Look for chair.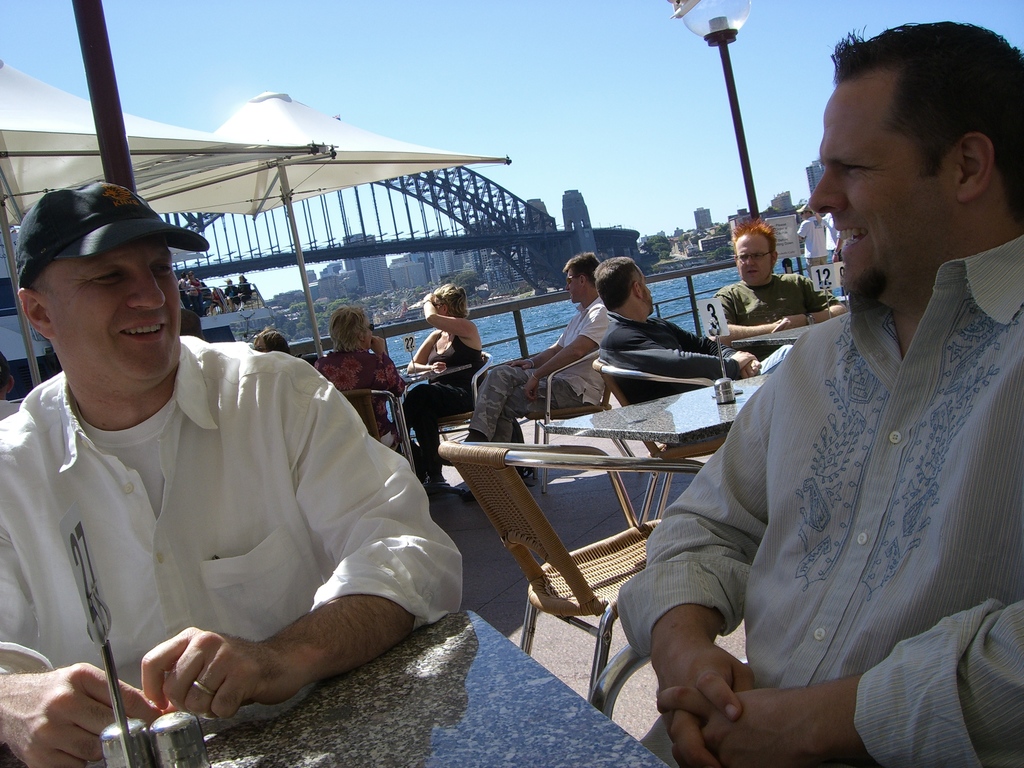
Found: l=604, t=365, r=731, b=536.
